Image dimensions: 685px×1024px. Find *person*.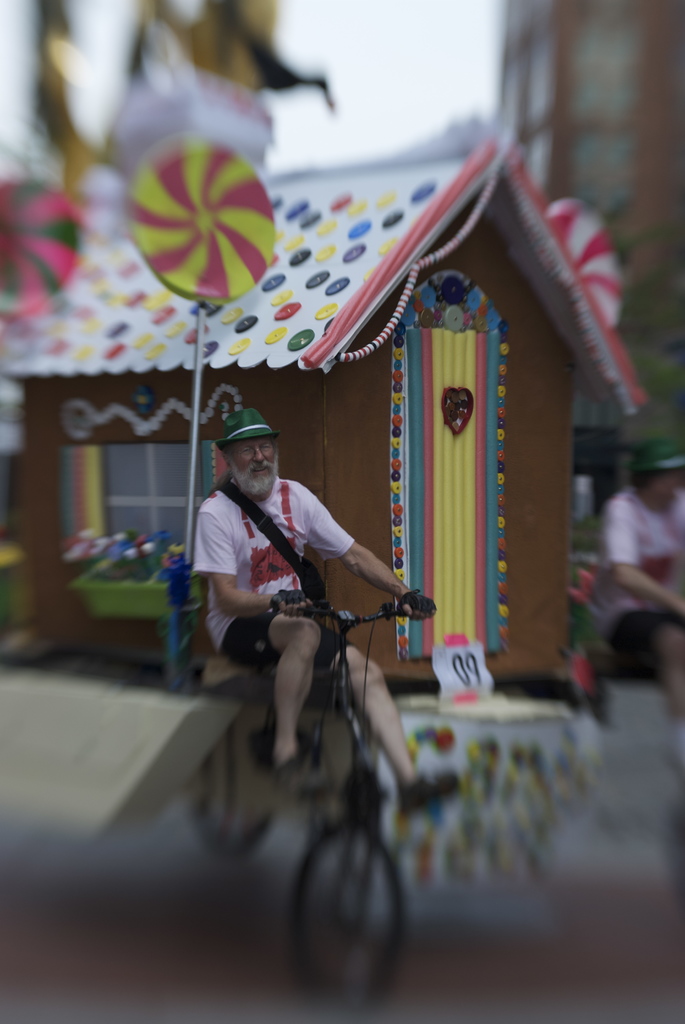
[186,403,408,785].
